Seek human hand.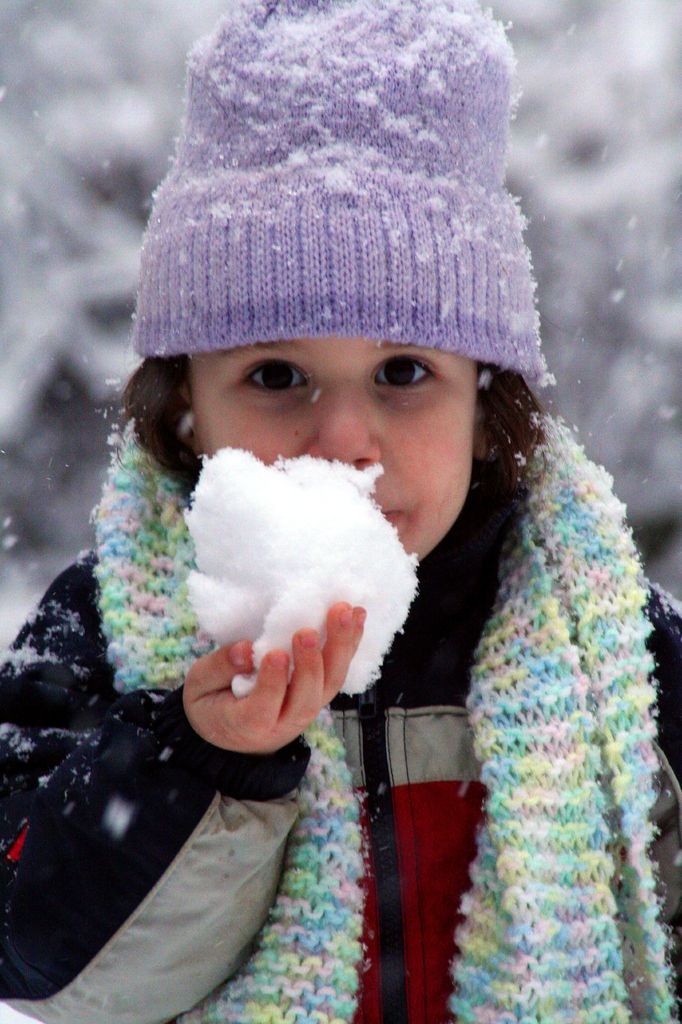
bbox=[185, 604, 363, 756].
